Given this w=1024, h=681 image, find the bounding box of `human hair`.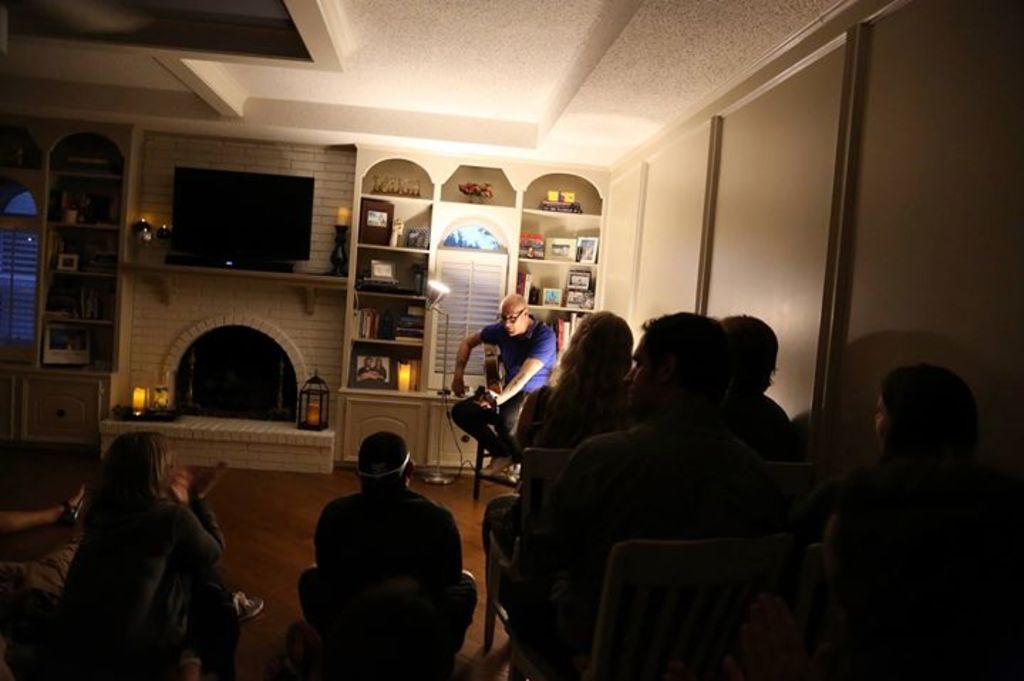
[100, 434, 179, 516].
